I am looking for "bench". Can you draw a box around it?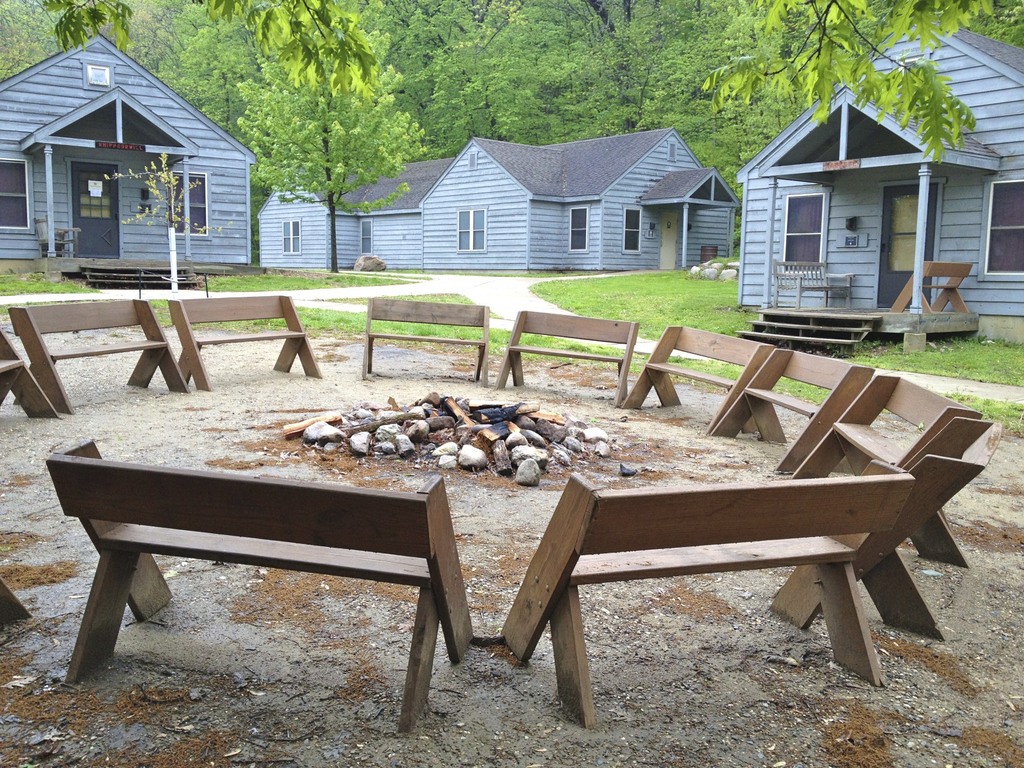
Sure, the bounding box is [x1=707, y1=347, x2=879, y2=476].
